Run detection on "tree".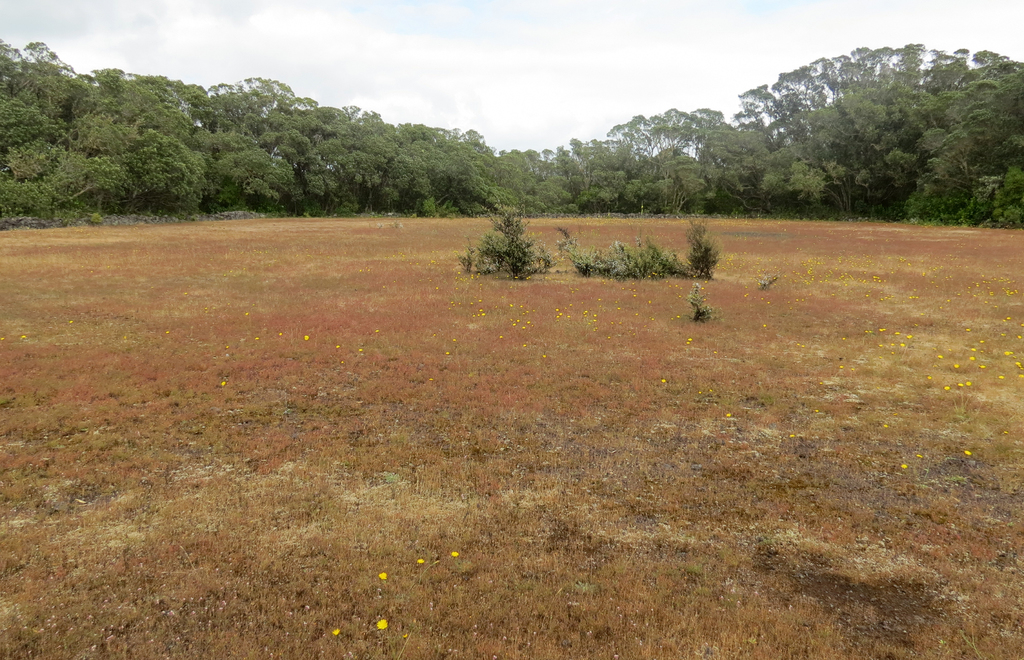
Result: rect(493, 37, 1023, 239).
